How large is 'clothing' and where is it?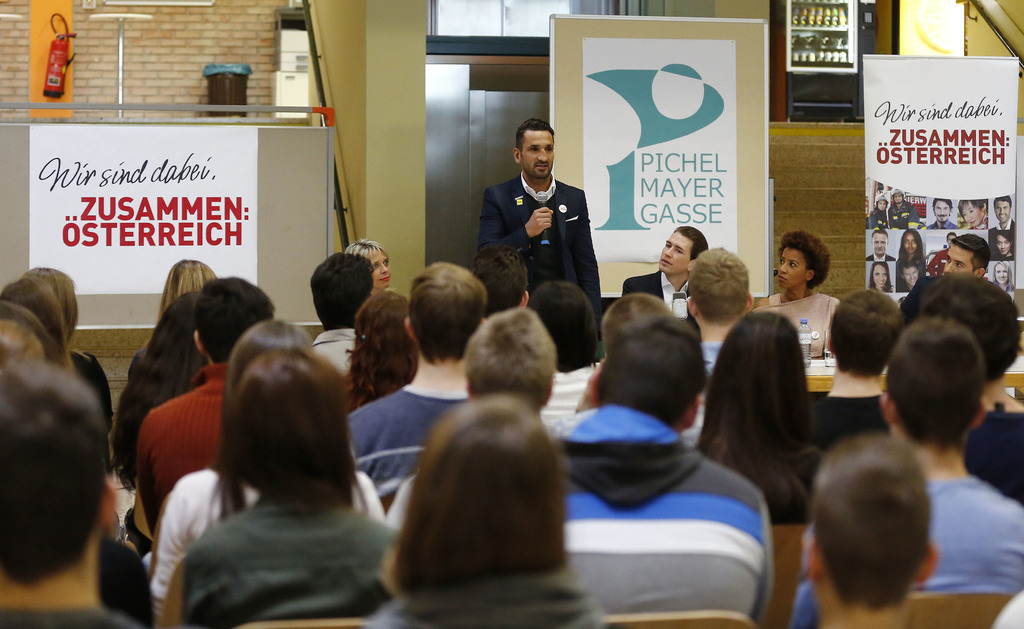
Bounding box: [127,359,236,529].
